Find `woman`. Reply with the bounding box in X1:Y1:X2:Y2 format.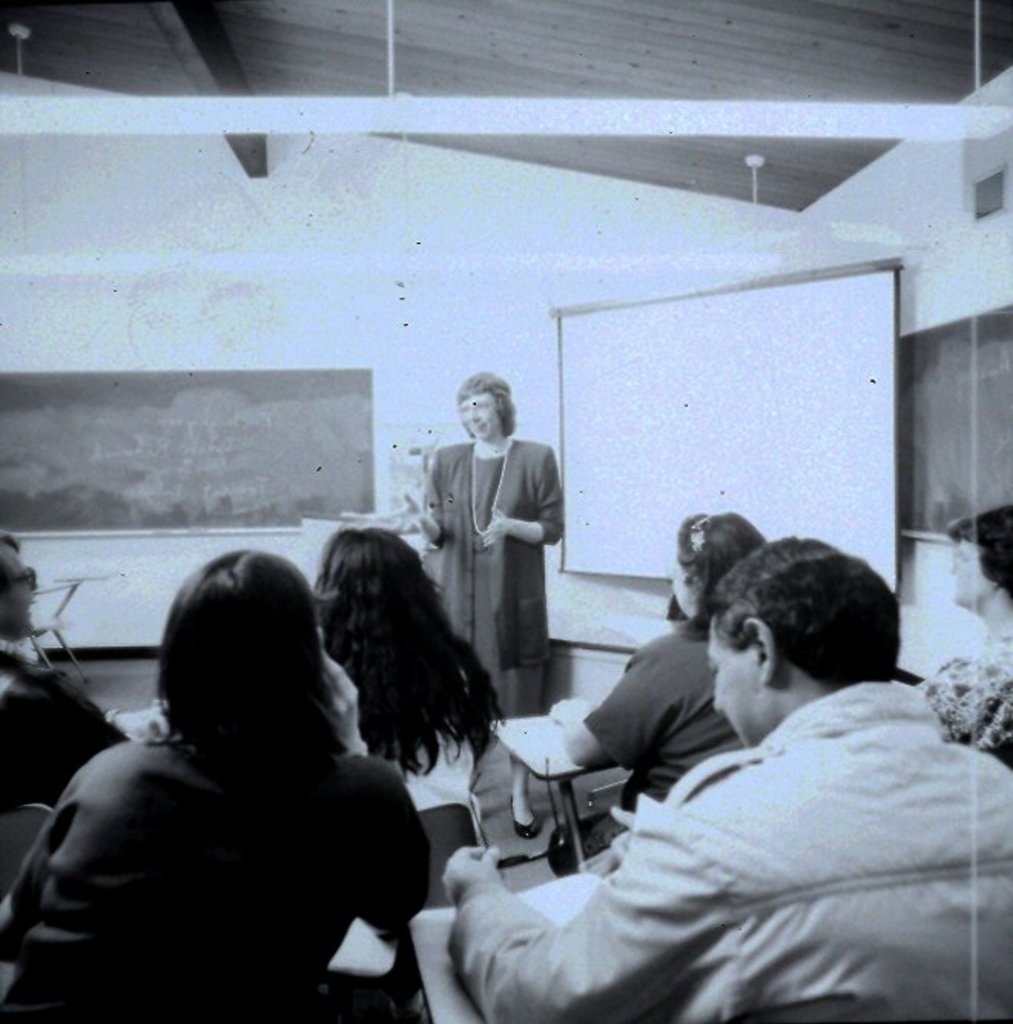
929:504:1011:771.
